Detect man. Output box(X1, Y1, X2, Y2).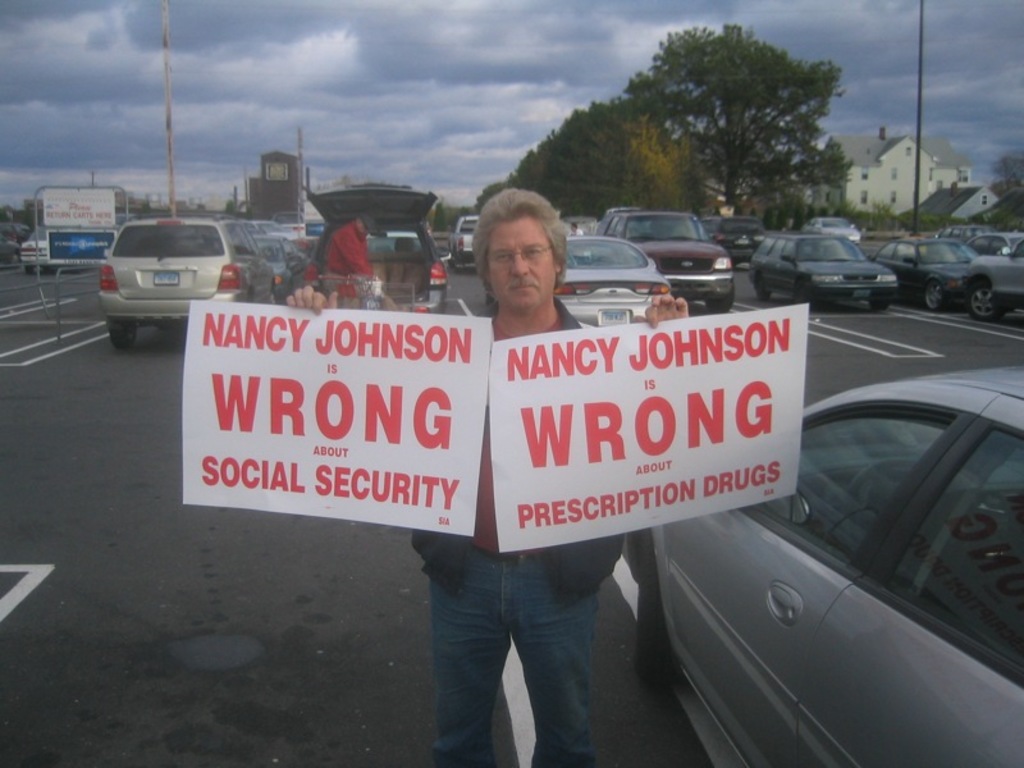
box(315, 206, 387, 312).
